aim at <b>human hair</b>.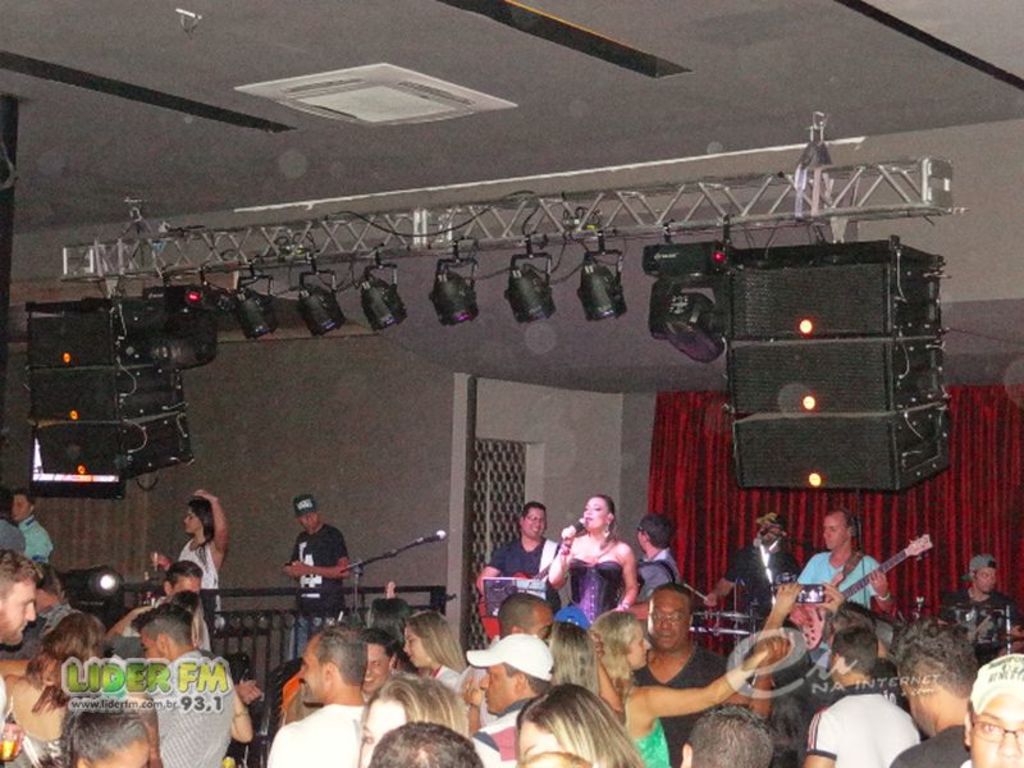
Aimed at [361, 675, 468, 741].
